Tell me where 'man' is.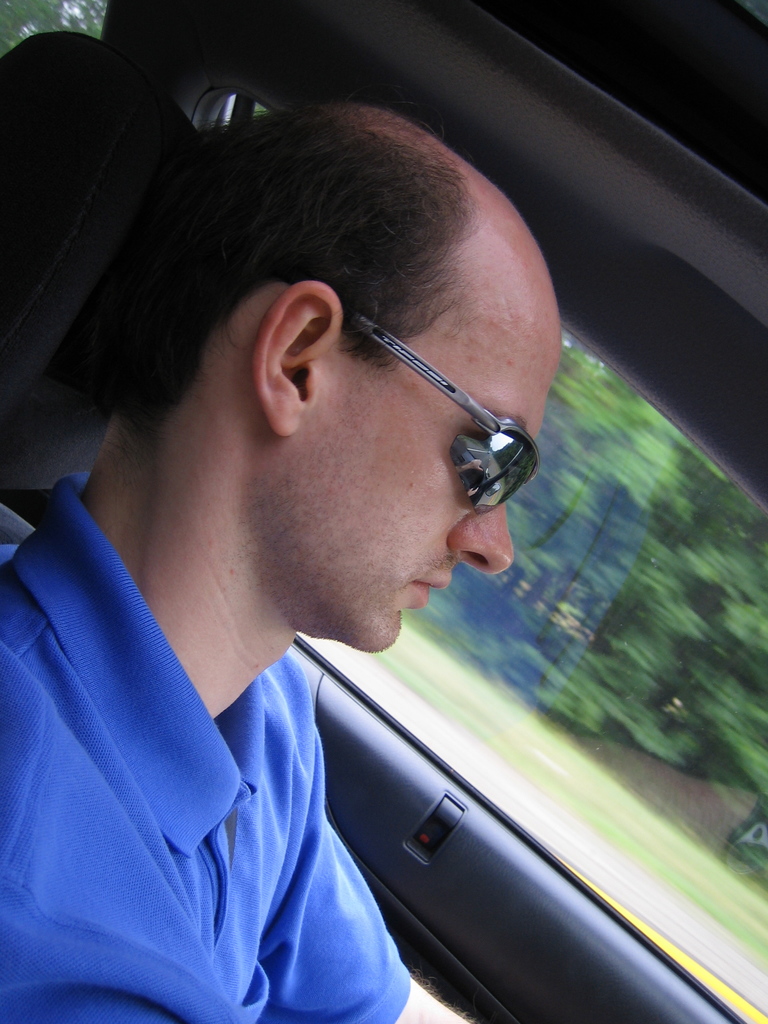
'man' is at 0:129:685:1021.
